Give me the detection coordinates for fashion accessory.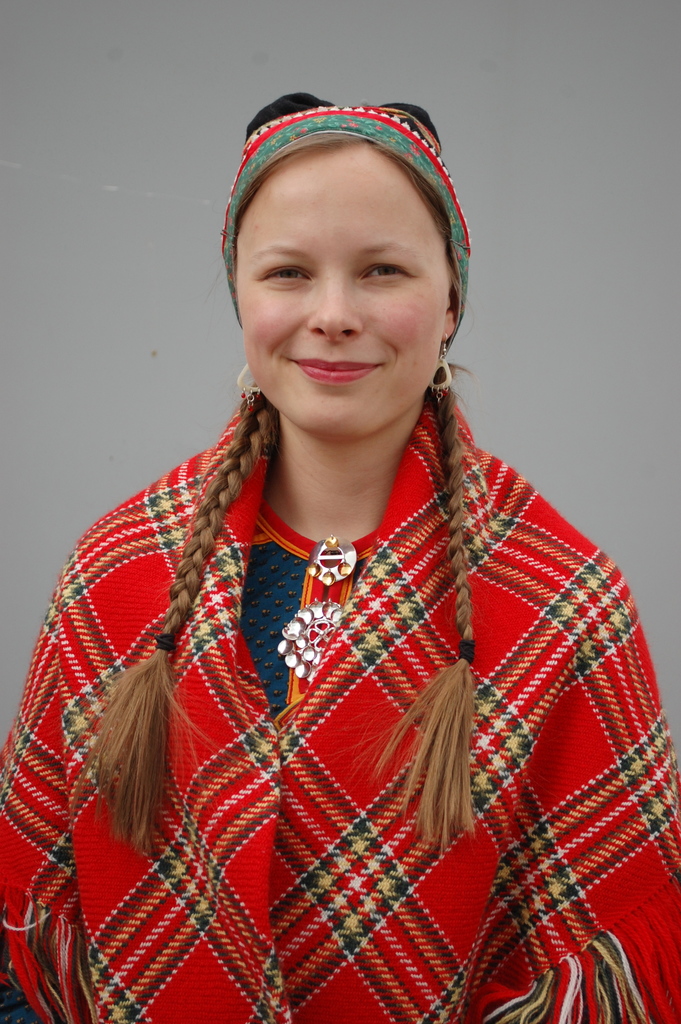
bbox(233, 364, 261, 402).
